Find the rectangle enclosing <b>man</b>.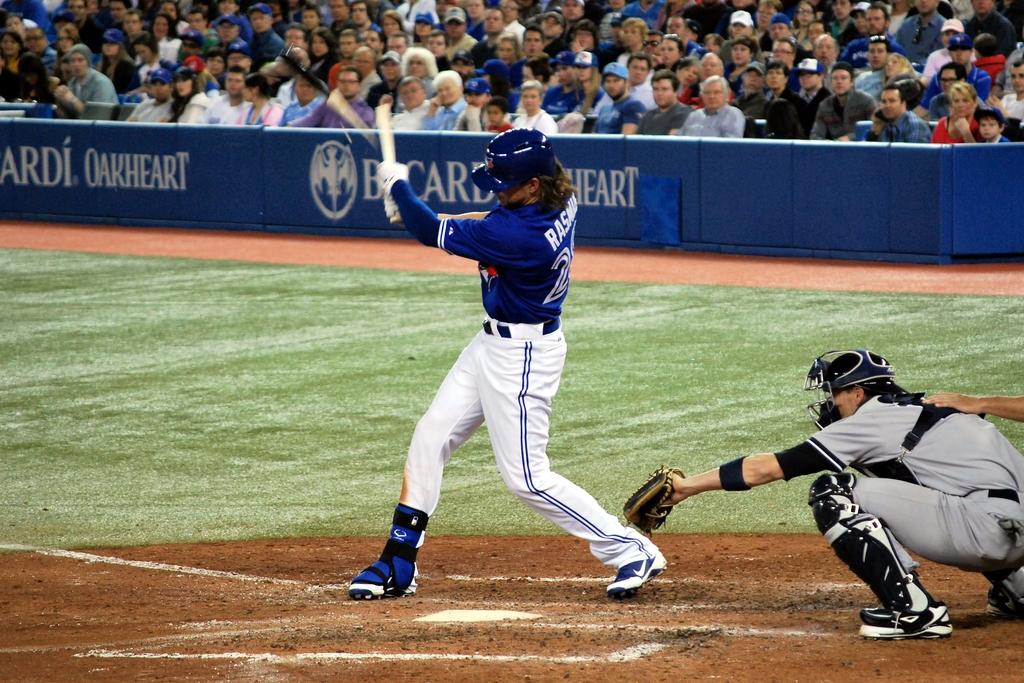
22, 28, 59, 78.
